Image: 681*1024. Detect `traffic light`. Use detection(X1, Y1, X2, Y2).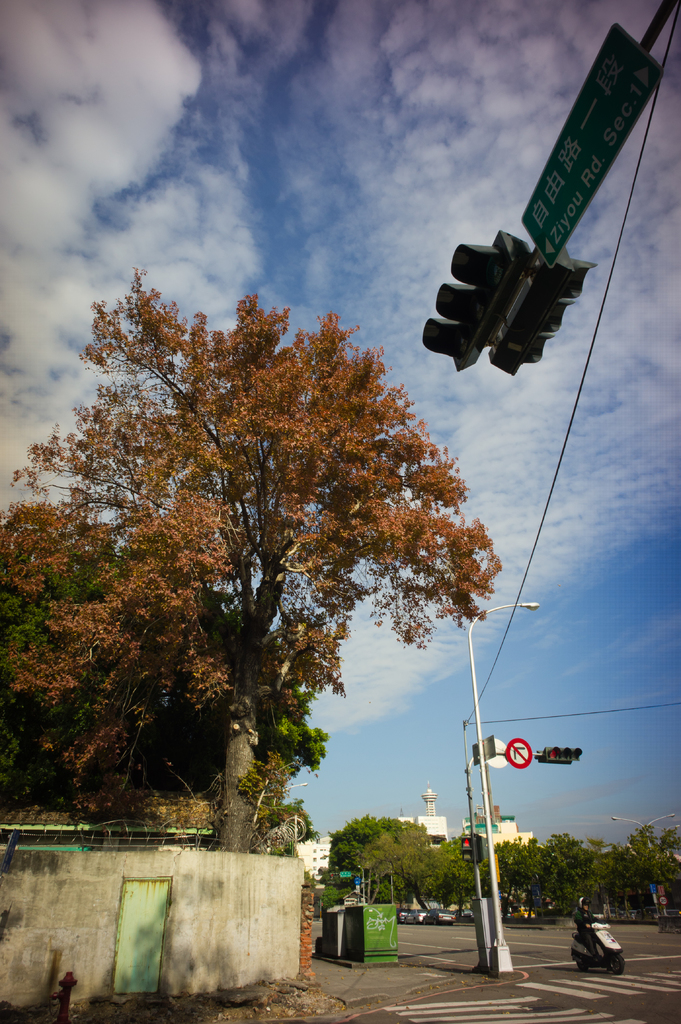
detection(459, 836, 475, 860).
